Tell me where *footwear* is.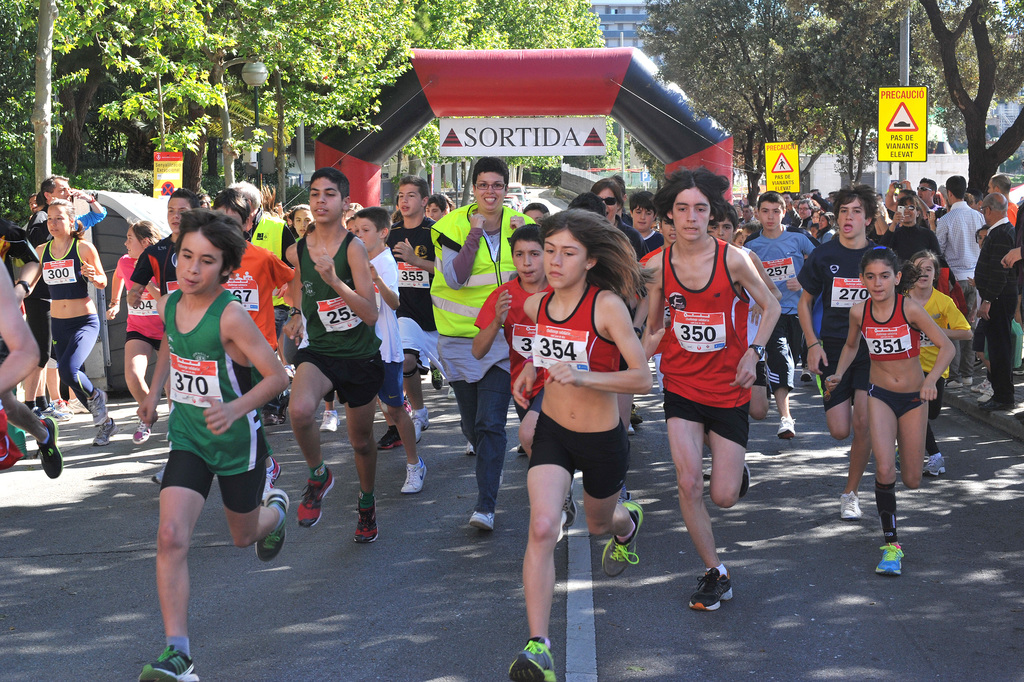
*footwear* is at select_region(629, 406, 645, 423).
